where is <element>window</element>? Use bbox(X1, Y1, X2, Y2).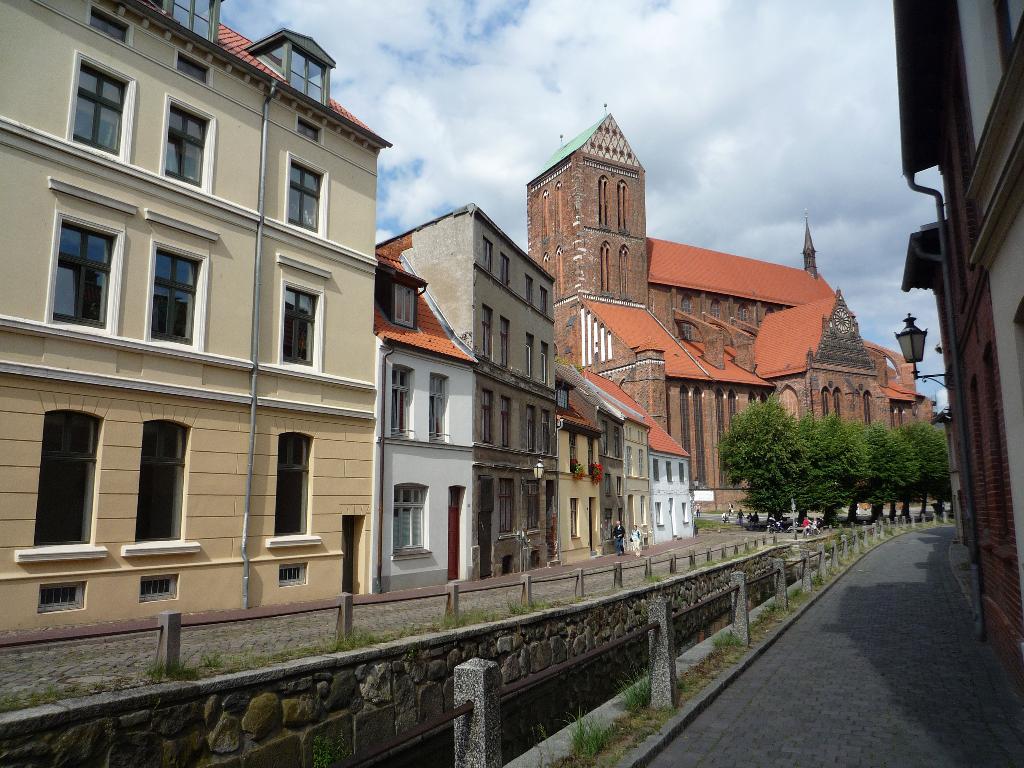
bbox(680, 462, 685, 481).
